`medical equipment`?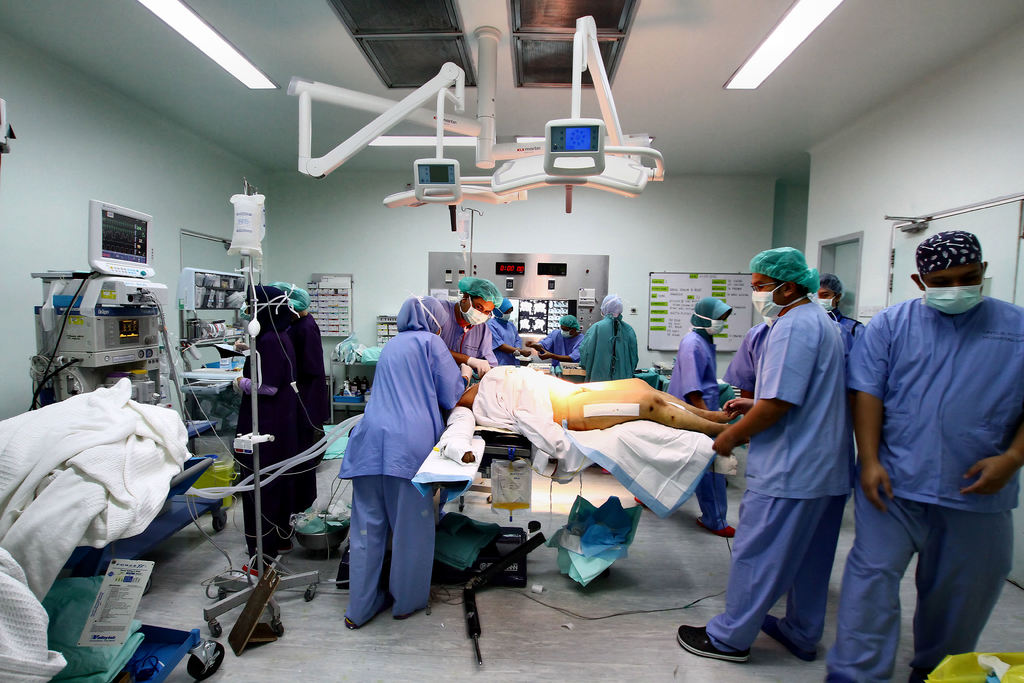
bbox=(328, 328, 386, 429)
